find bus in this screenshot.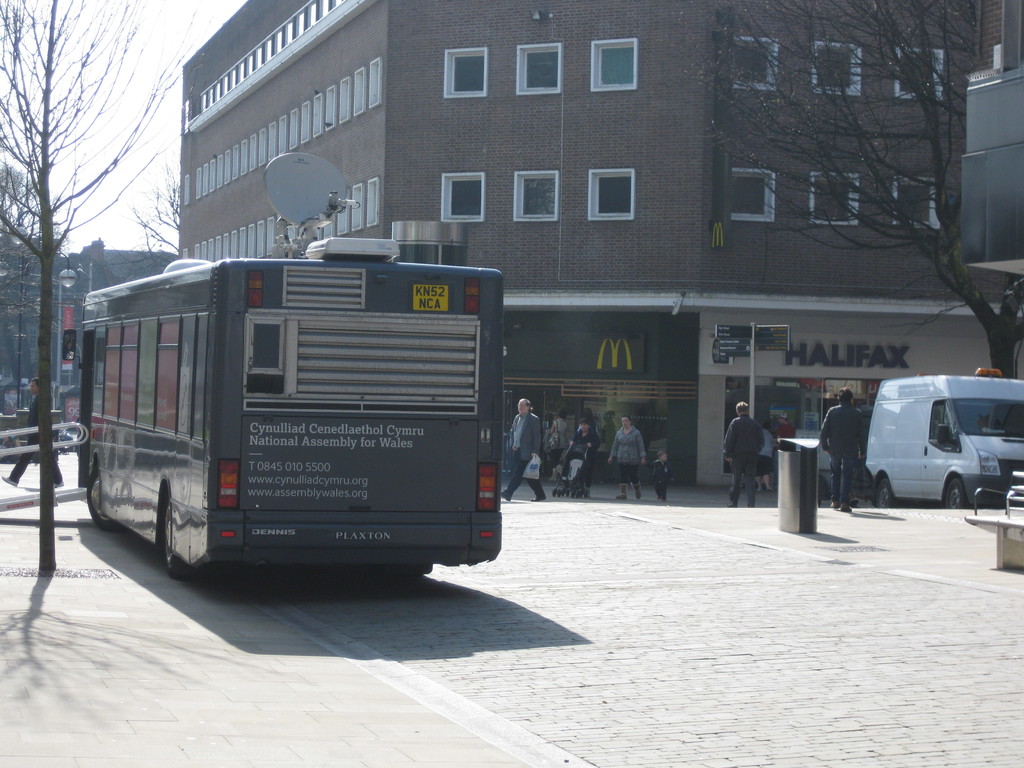
The bounding box for bus is (58, 237, 503, 580).
